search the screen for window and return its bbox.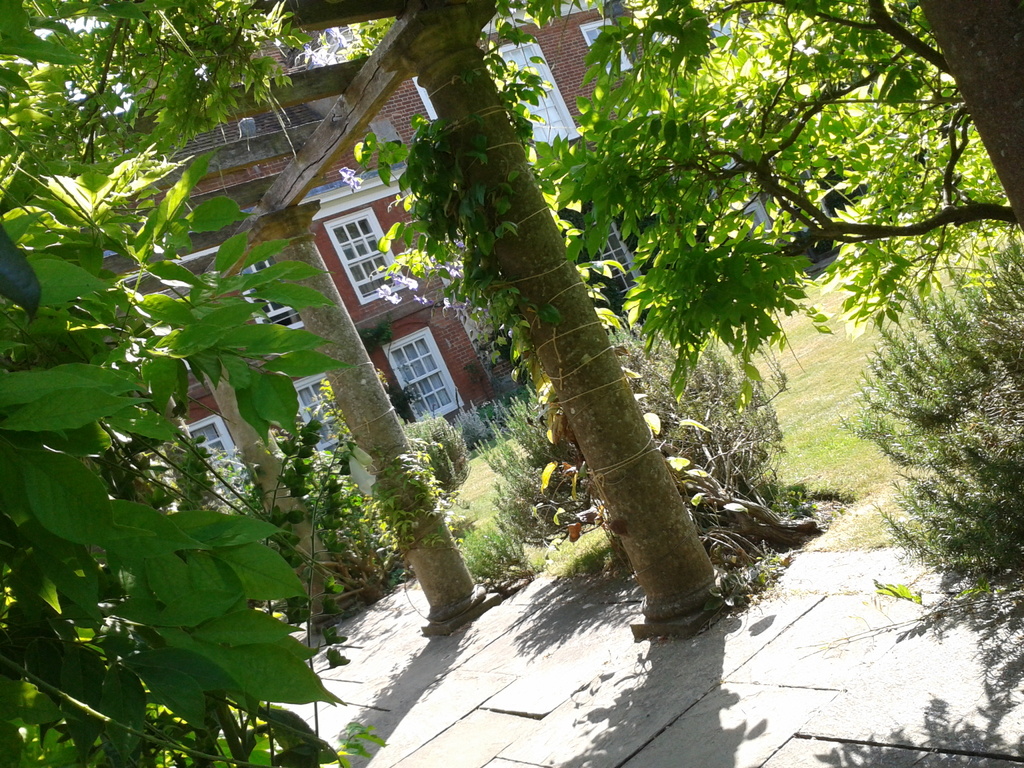
Found: [382,330,471,424].
